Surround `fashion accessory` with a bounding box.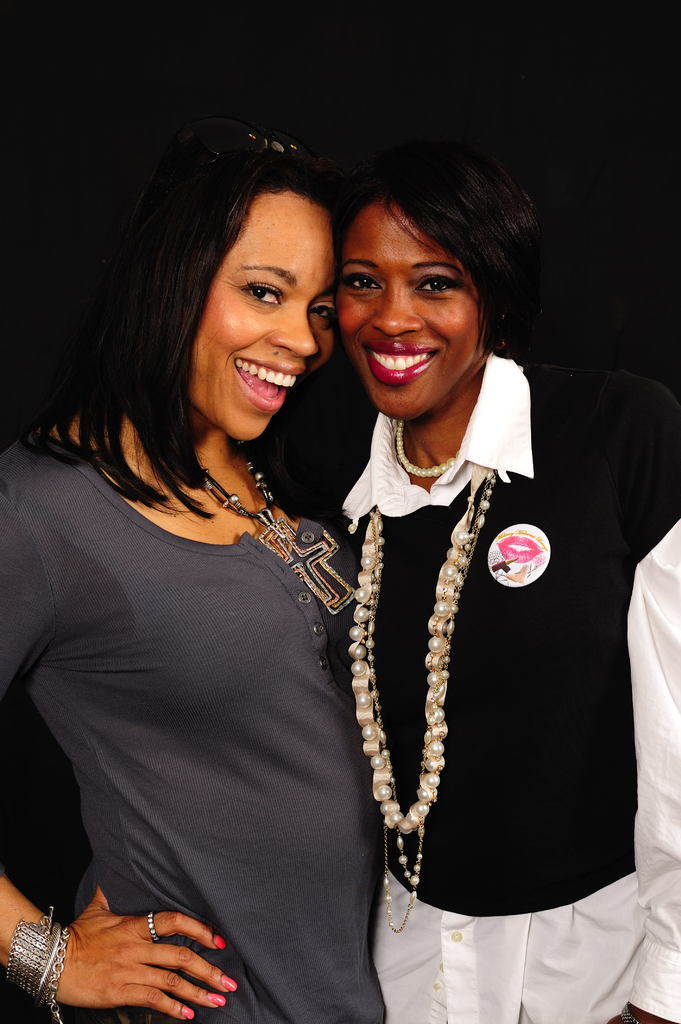
397, 419, 454, 468.
